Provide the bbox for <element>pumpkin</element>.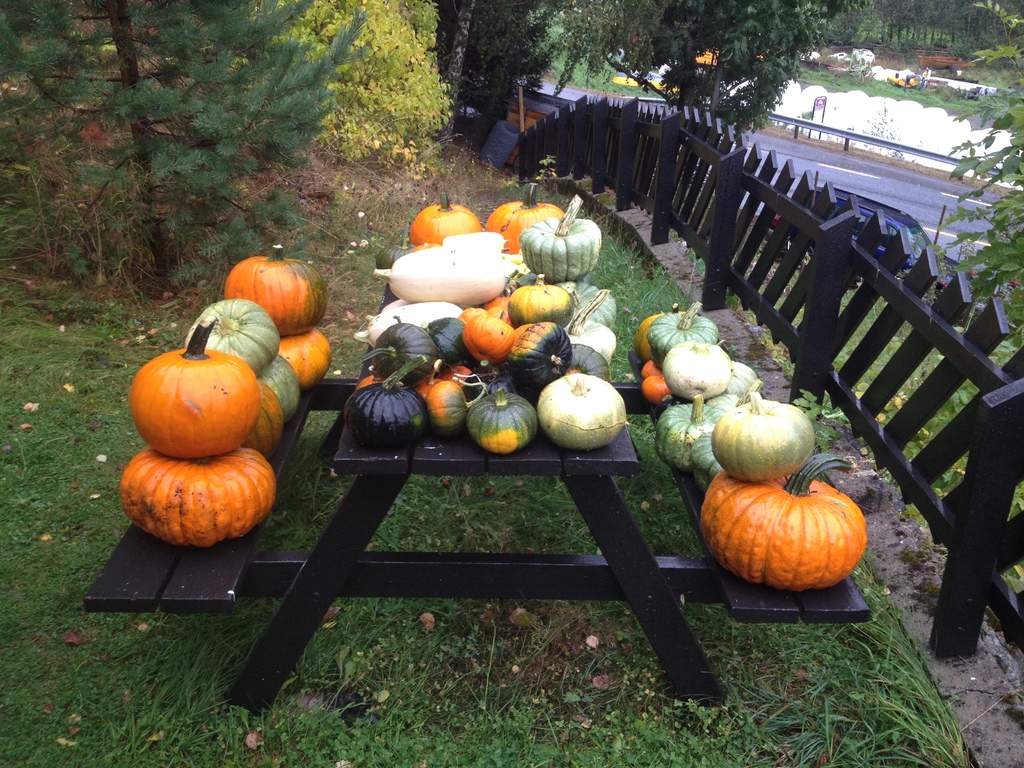
select_region(481, 177, 559, 258).
